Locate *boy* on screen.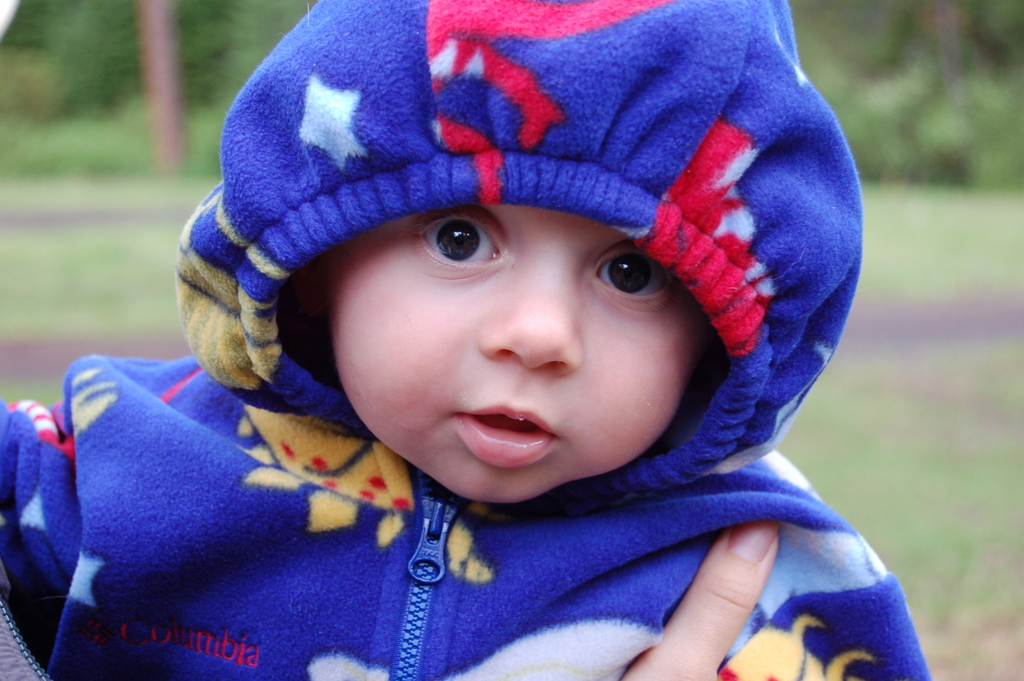
On screen at rect(0, 0, 932, 680).
